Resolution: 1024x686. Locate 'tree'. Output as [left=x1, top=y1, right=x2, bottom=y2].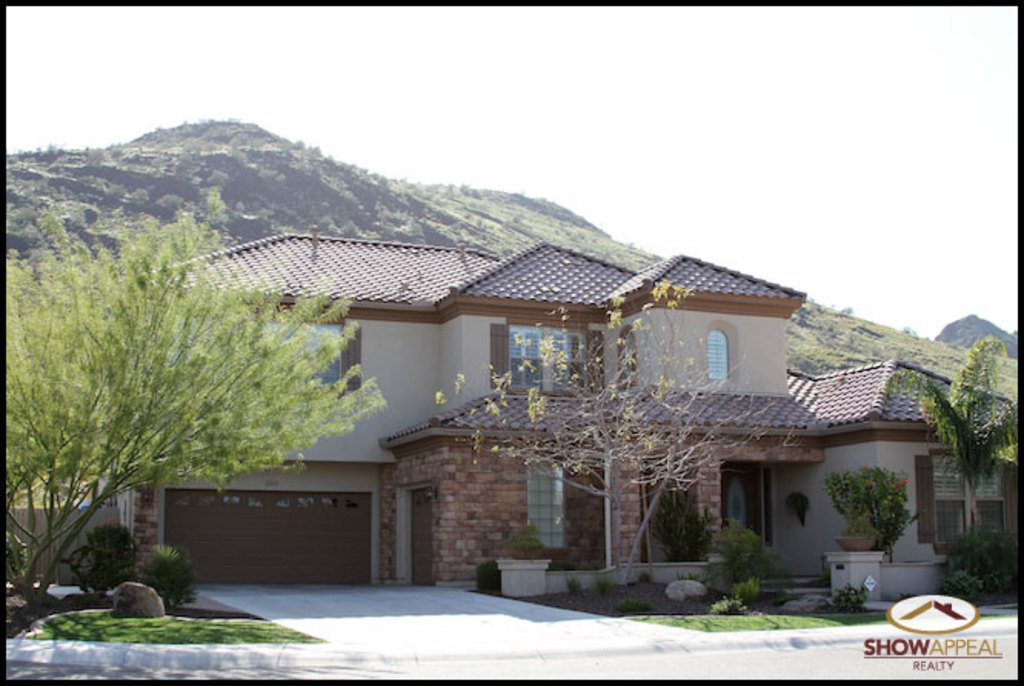
[left=432, top=274, right=790, bottom=594].
